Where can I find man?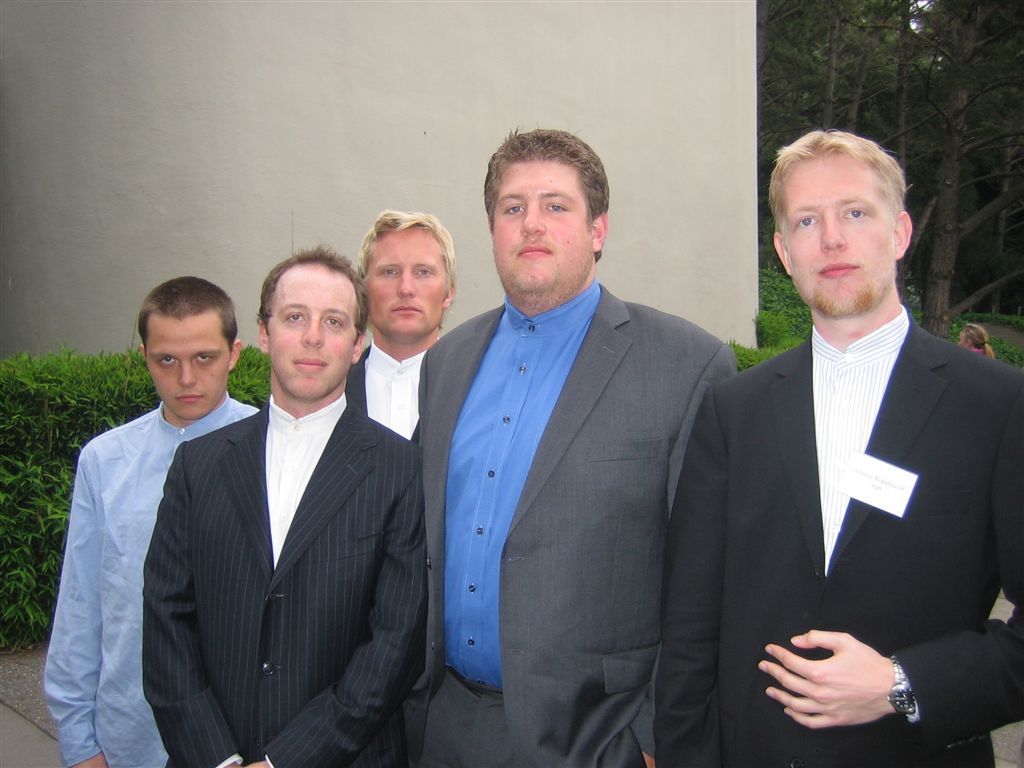
You can find it at BBox(416, 126, 736, 767).
